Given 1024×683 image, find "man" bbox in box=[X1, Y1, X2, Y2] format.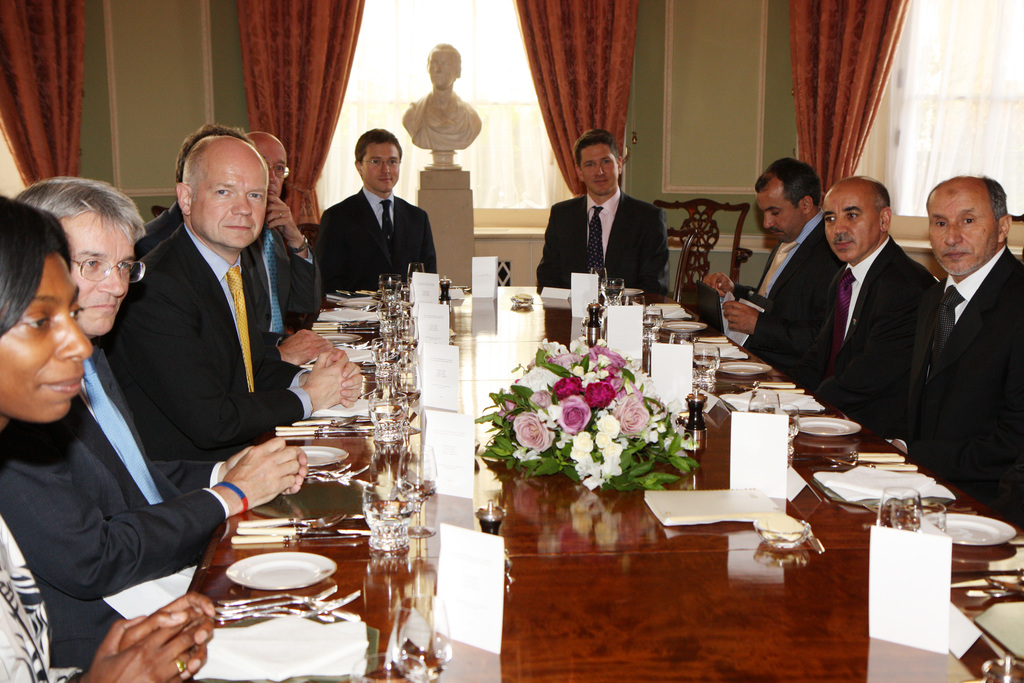
box=[533, 129, 669, 290].
